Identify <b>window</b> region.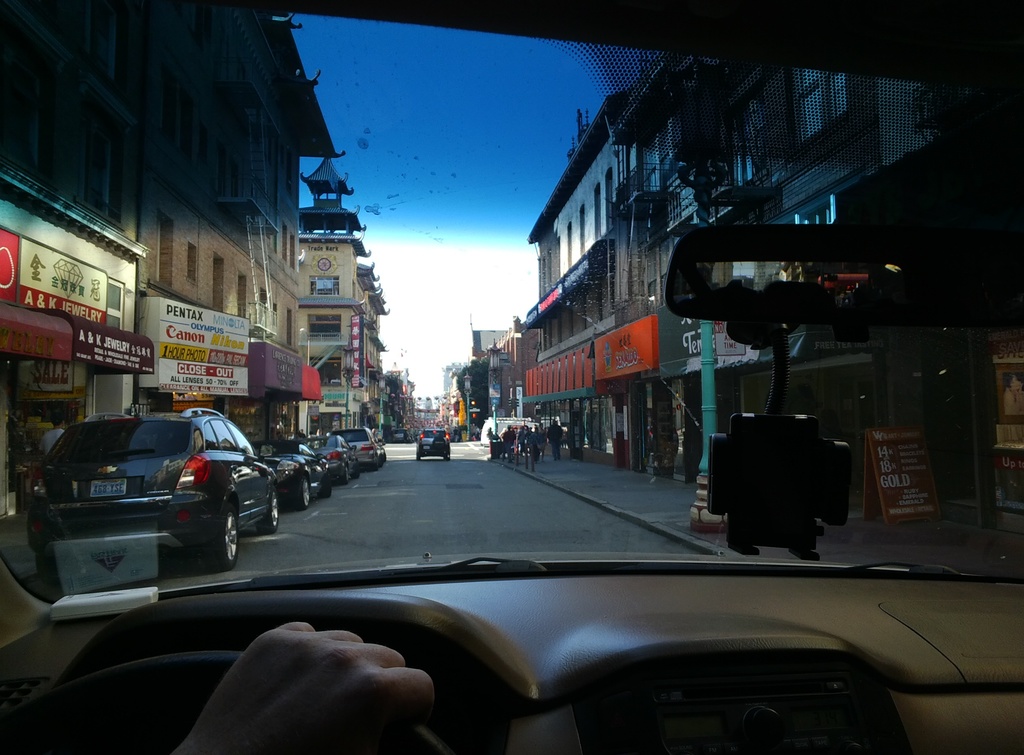
Region: {"left": 183, "top": 241, "right": 198, "bottom": 282}.
